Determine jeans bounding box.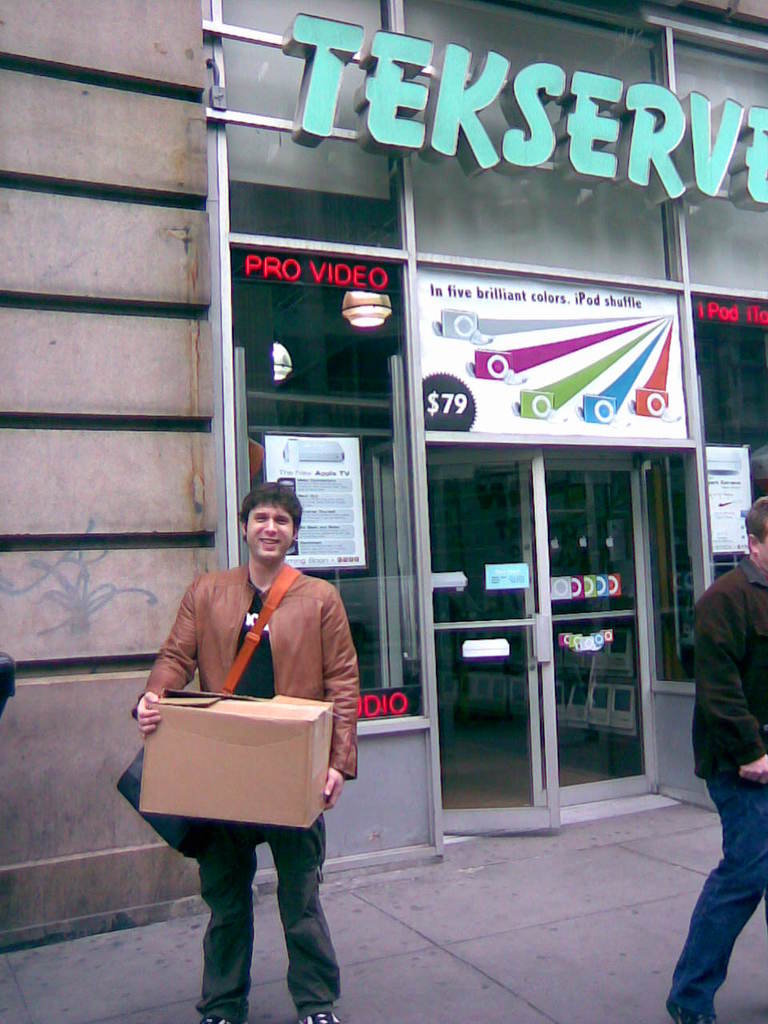
Determined: [664, 779, 767, 1015].
